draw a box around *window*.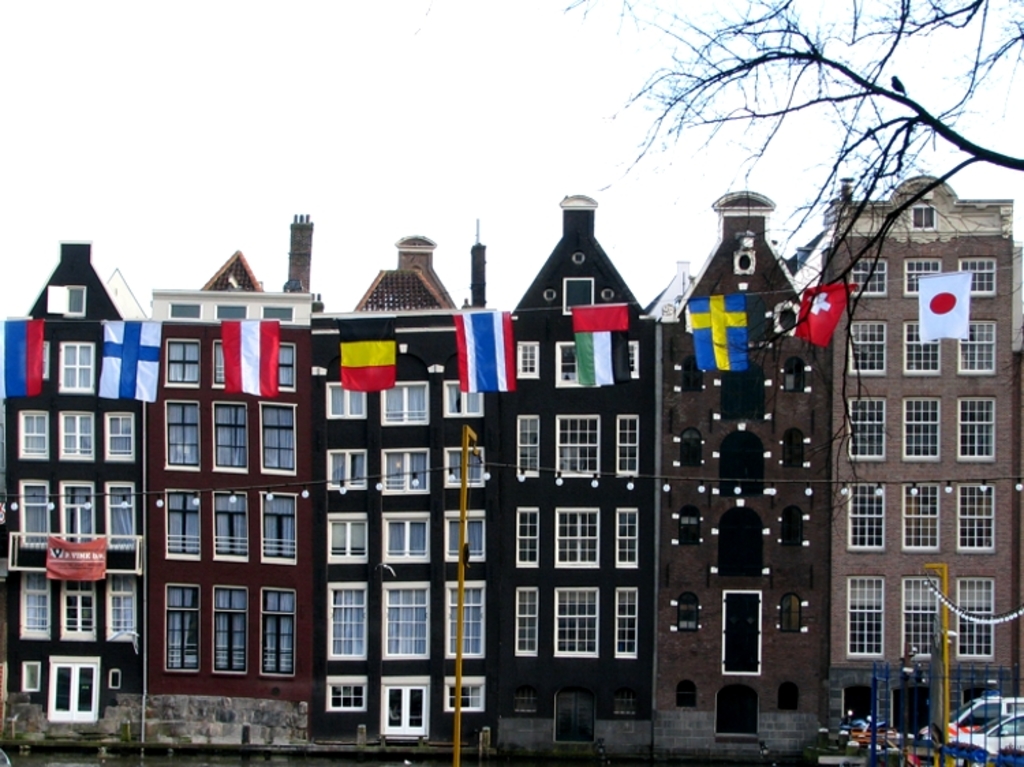
rect(679, 588, 696, 629).
